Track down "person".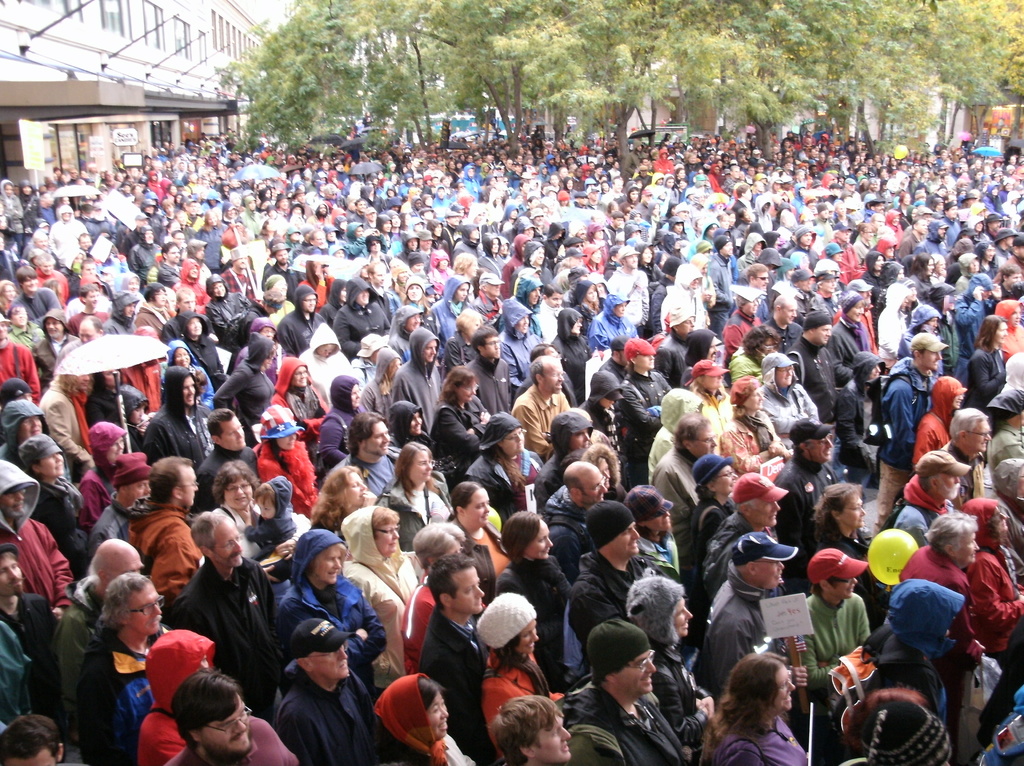
Tracked to pyautogui.locateOnScreen(0, 133, 1023, 325).
